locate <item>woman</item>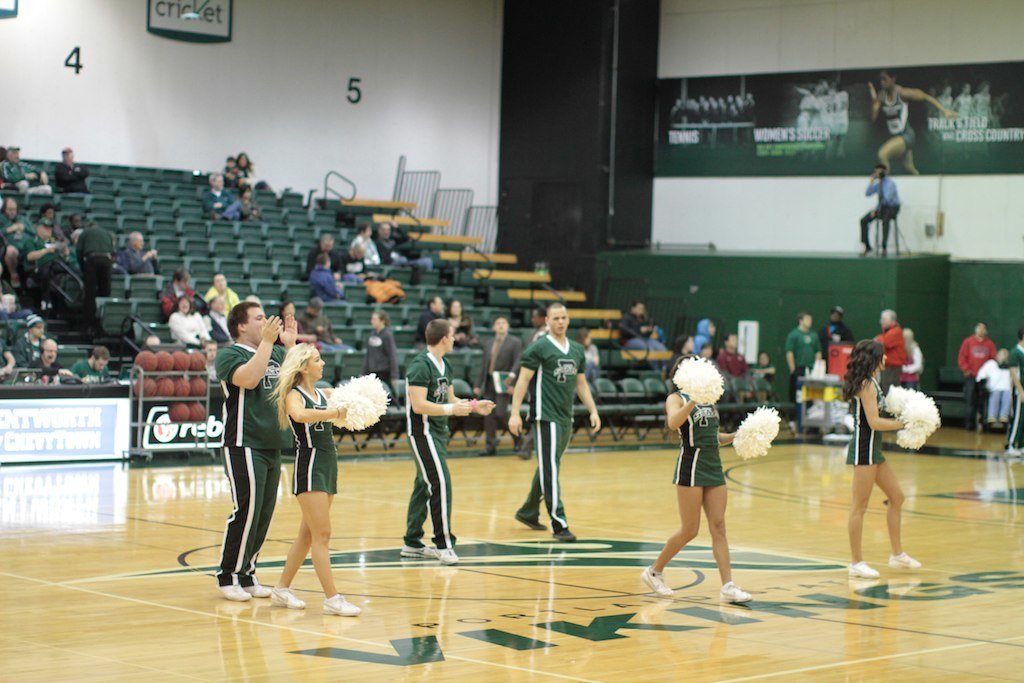
bbox=[260, 333, 360, 618]
